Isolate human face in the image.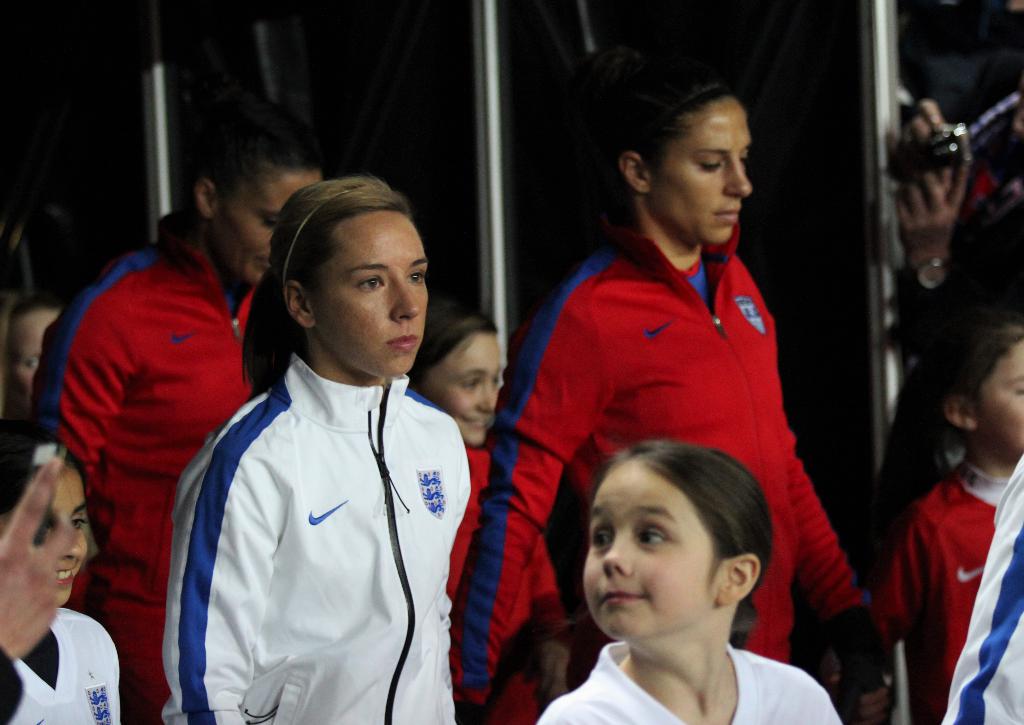
Isolated region: [left=317, top=214, right=433, bottom=380].
